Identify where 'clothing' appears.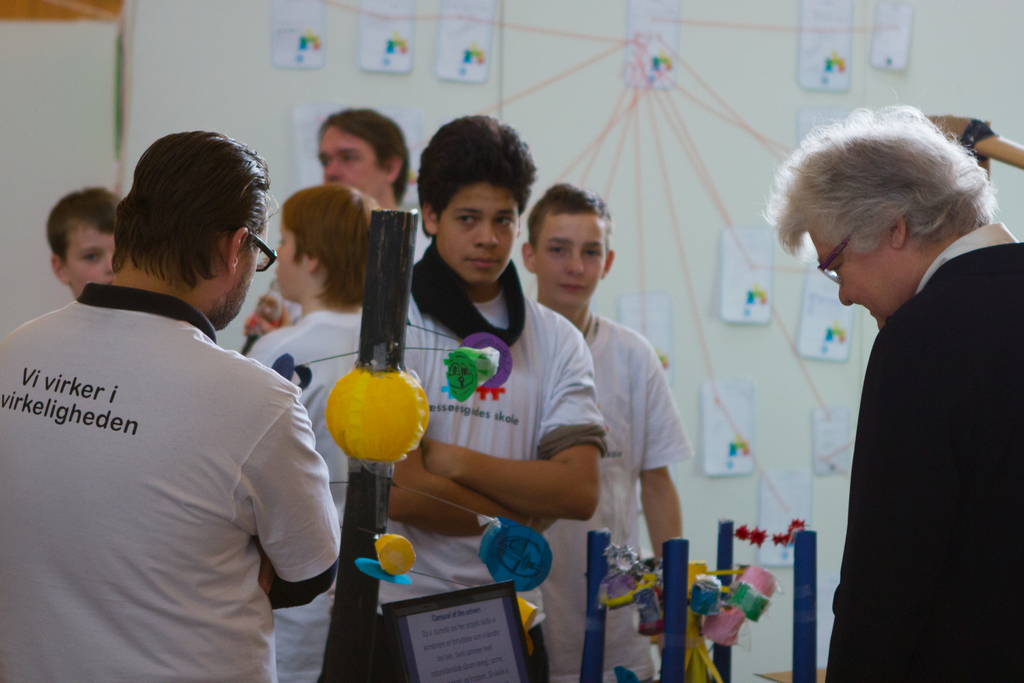
Appears at [x1=822, y1=219, x2=1023, y2=682].
